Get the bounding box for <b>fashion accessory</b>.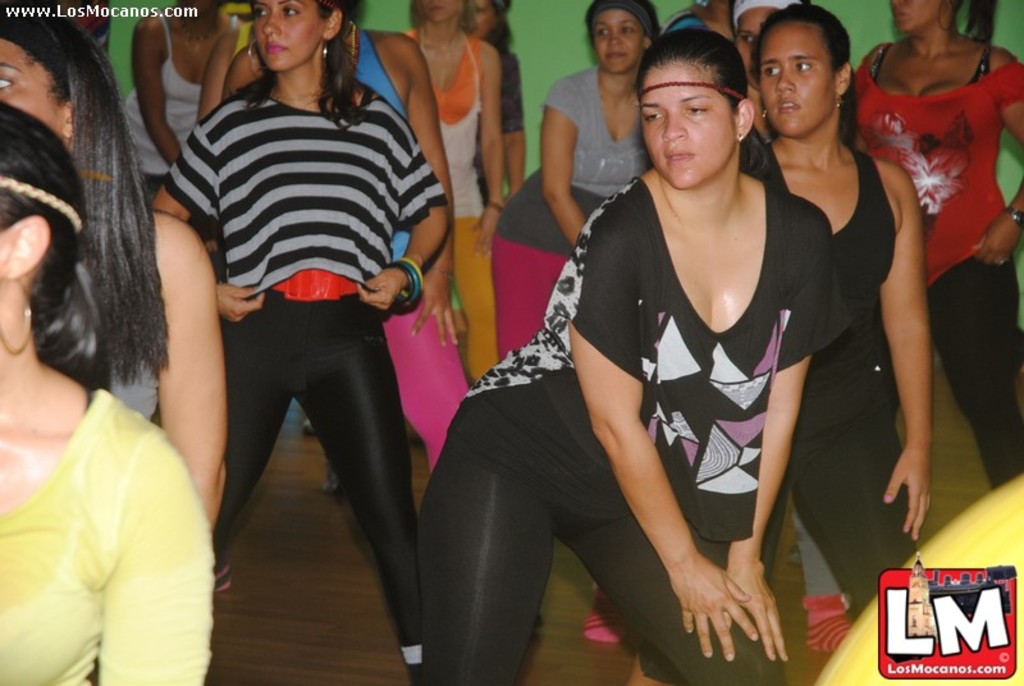
{"left": 0, "top": 274, "right": 35, "bottom": 351}.
